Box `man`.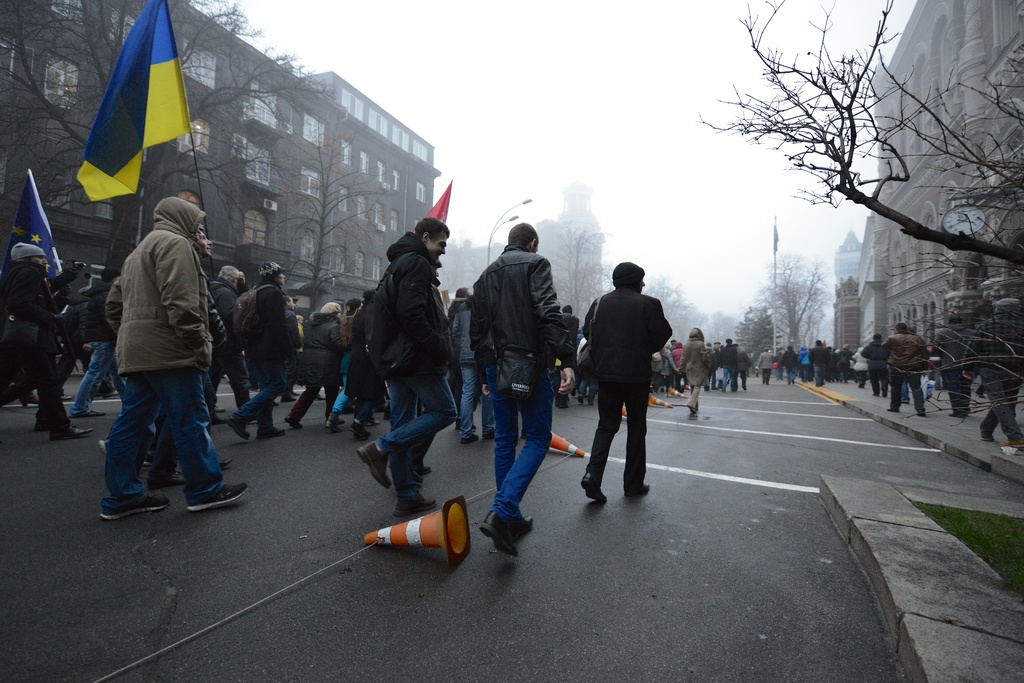
bbox=(931, 313, 979, 419).
